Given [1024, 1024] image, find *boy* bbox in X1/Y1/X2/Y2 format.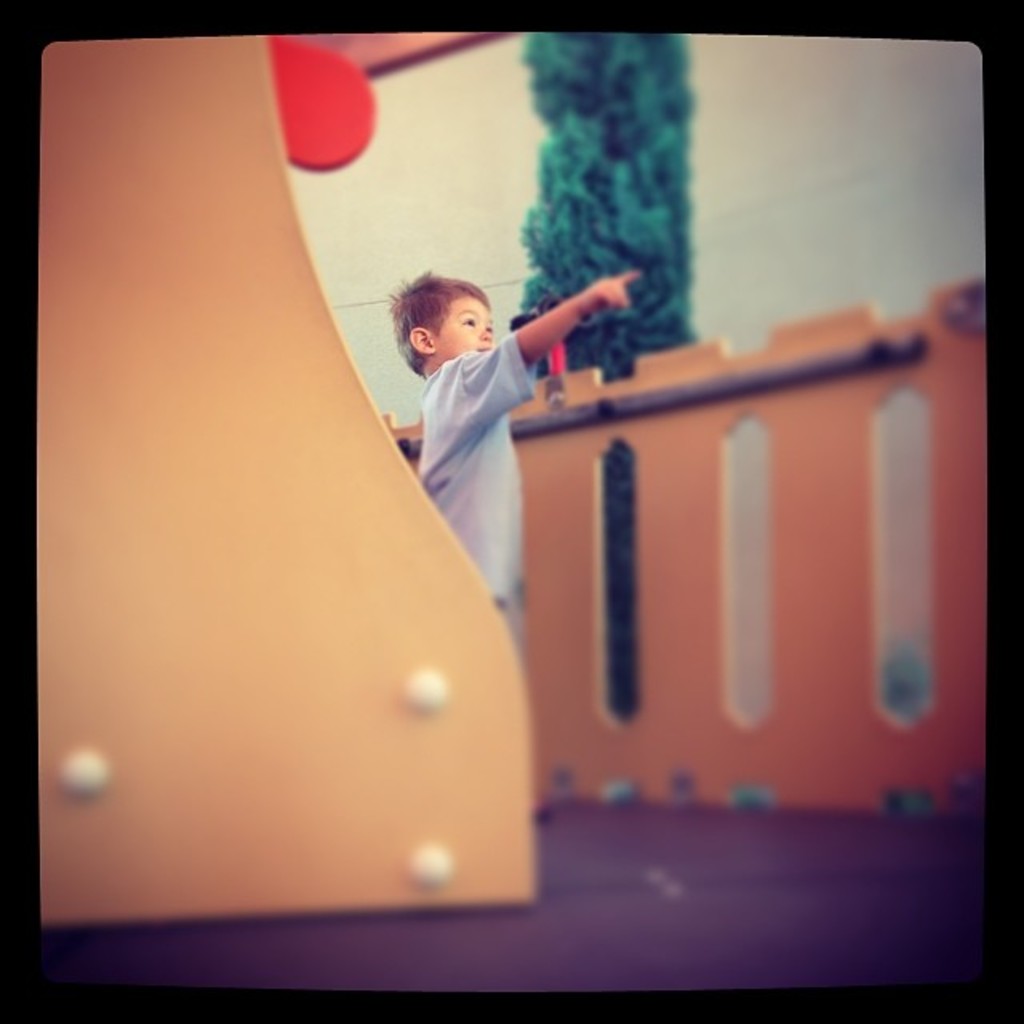
338/229/603/651.
